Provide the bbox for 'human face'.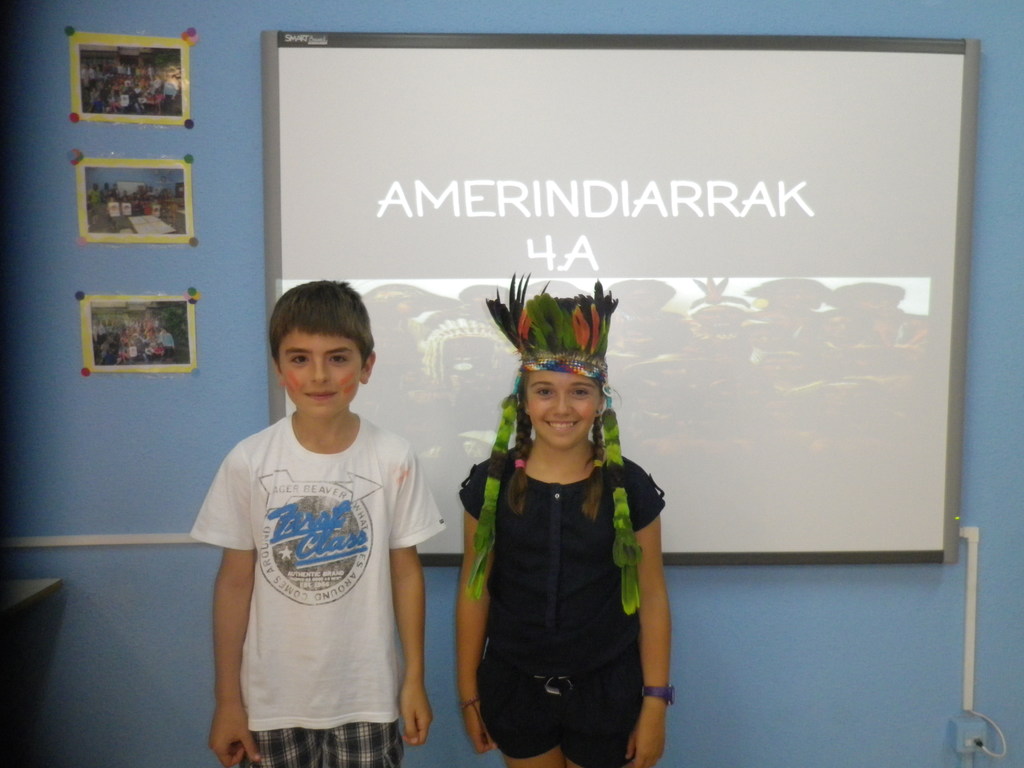
rect(525, 373, 600, 447).
